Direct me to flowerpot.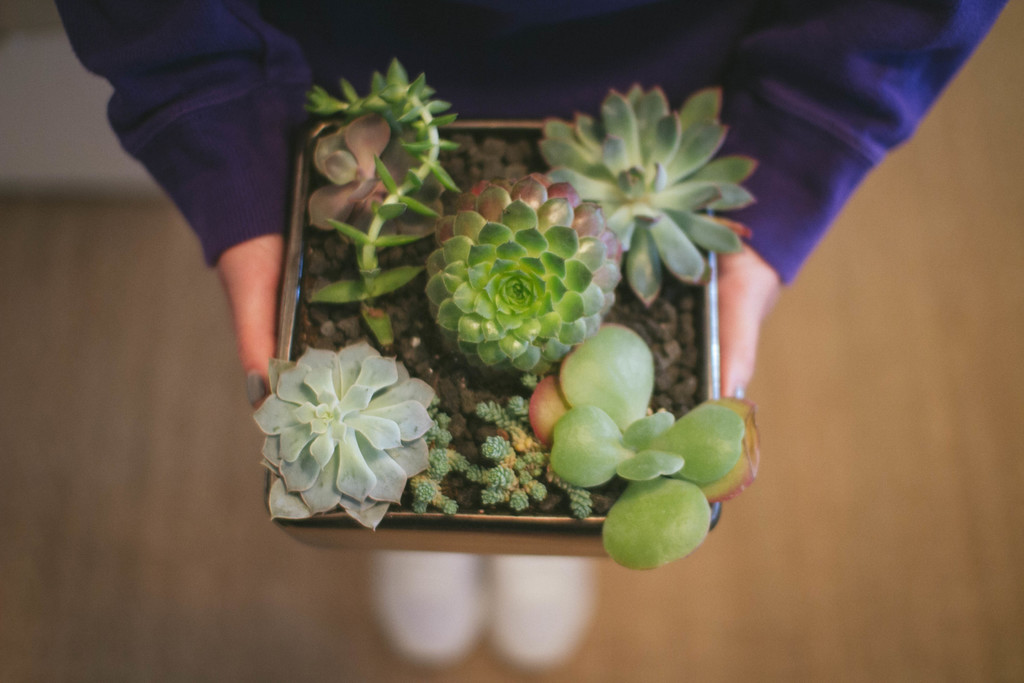
Direction: x1=268, y1=120, x2=723, y2=557.
